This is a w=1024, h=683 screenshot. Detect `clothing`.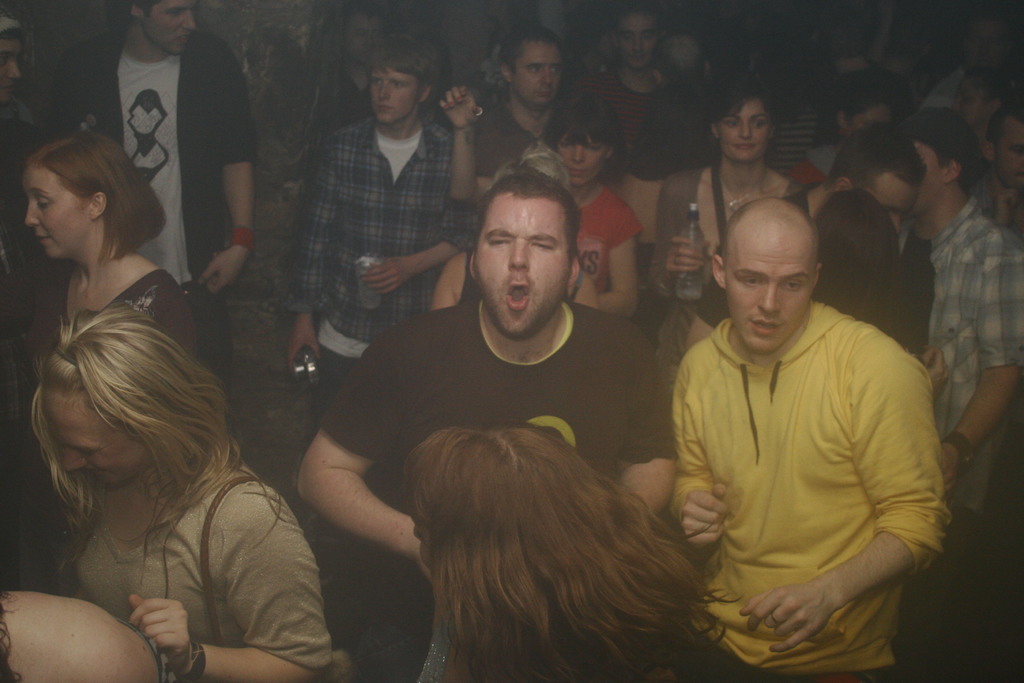
{"x1": 566, "y1": 183, "x2": 644, "y2": 304}.
